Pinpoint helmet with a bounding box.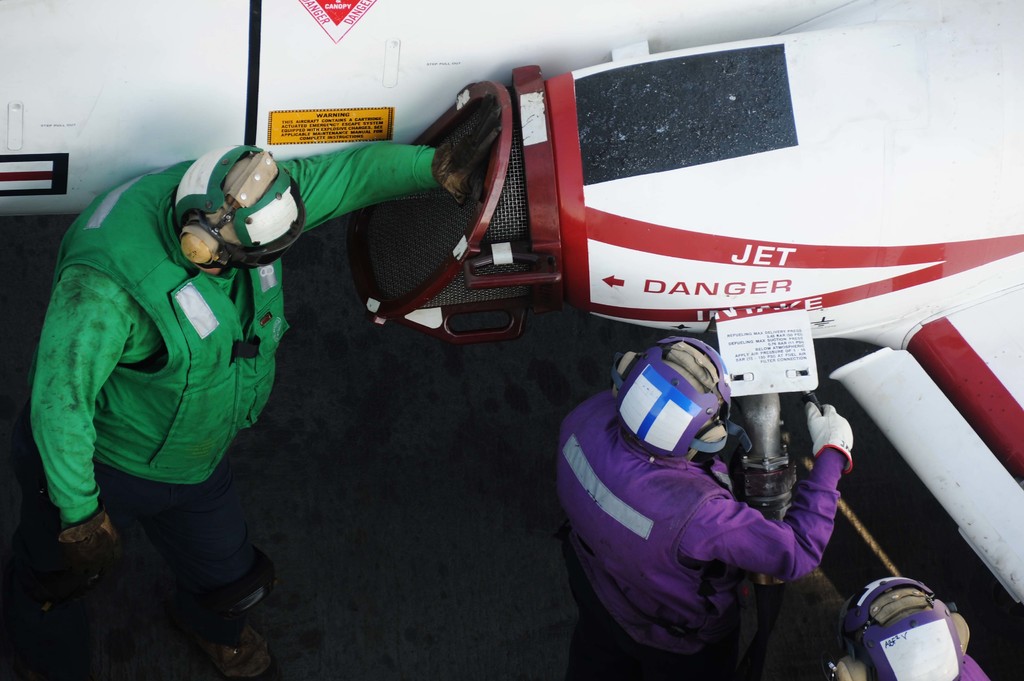
bbox=(166, 143, 310, 275).
